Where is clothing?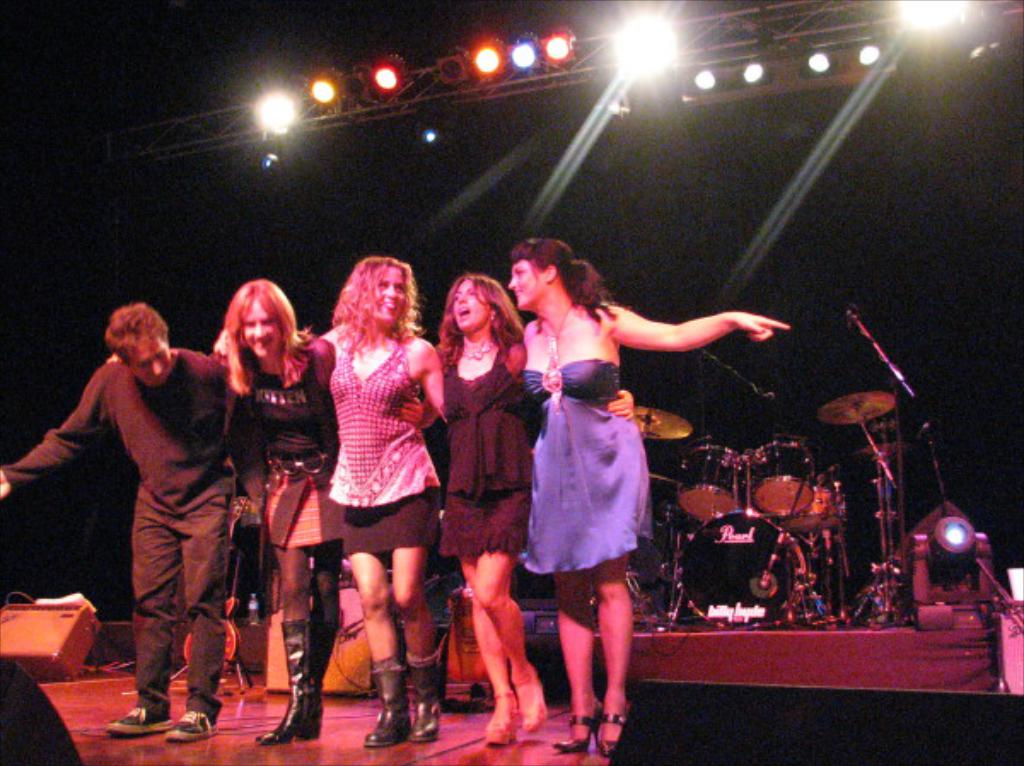
524,370,667,568.
